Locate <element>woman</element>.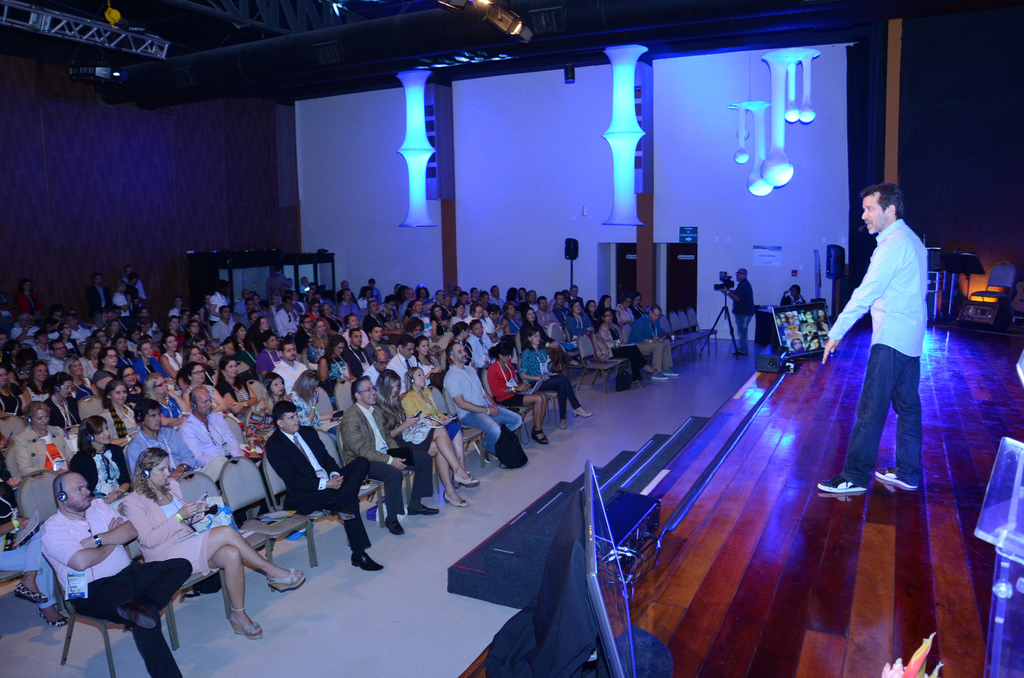
Bounding box: [x1=182, y1=368, x2=223, y2=419].
